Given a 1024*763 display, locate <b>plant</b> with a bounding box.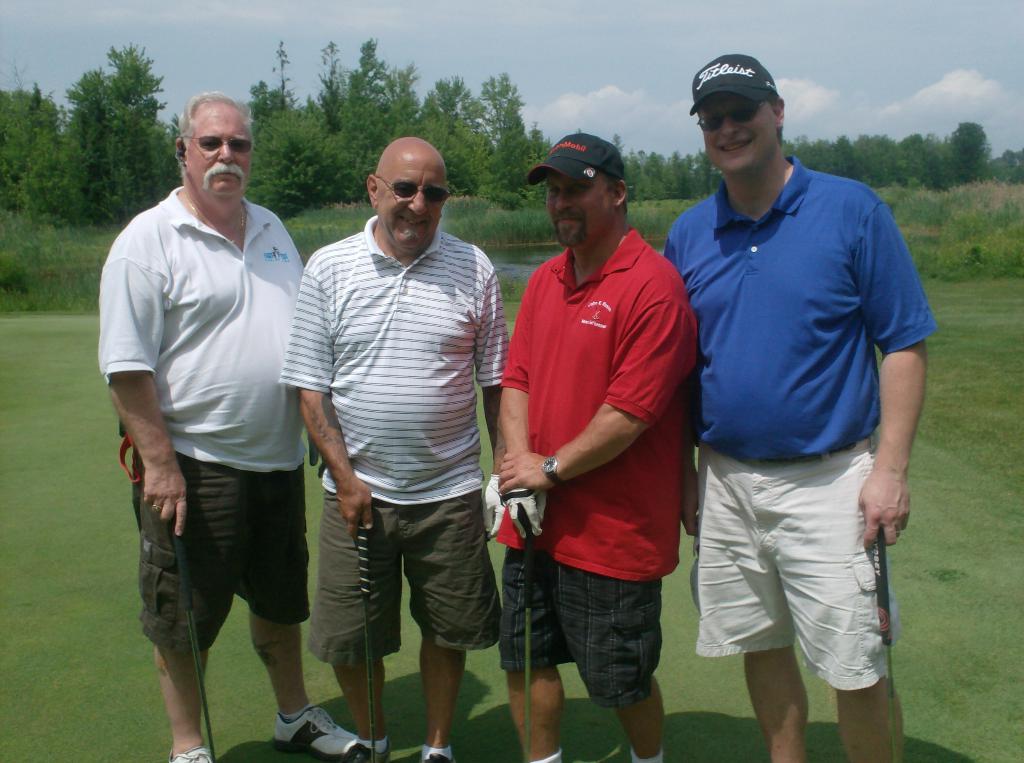
Located: BBox(963, 239, 1009, 280).
